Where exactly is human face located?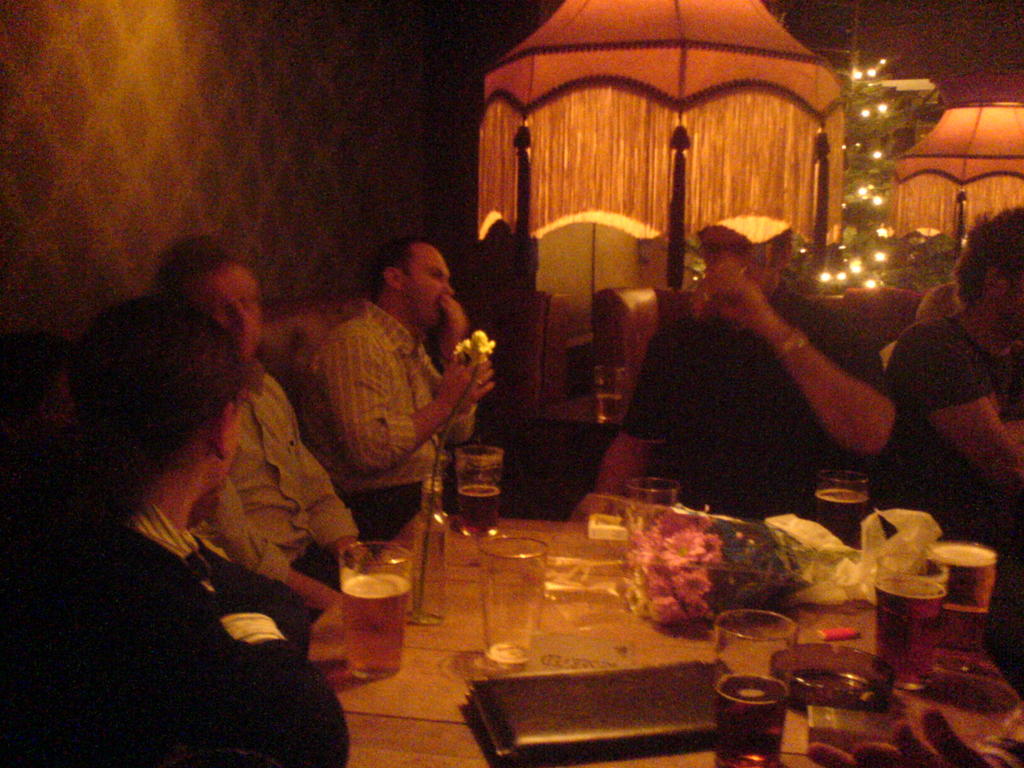
Its bounding box is [x1=187, y1=267, x2=261, y2=358].
